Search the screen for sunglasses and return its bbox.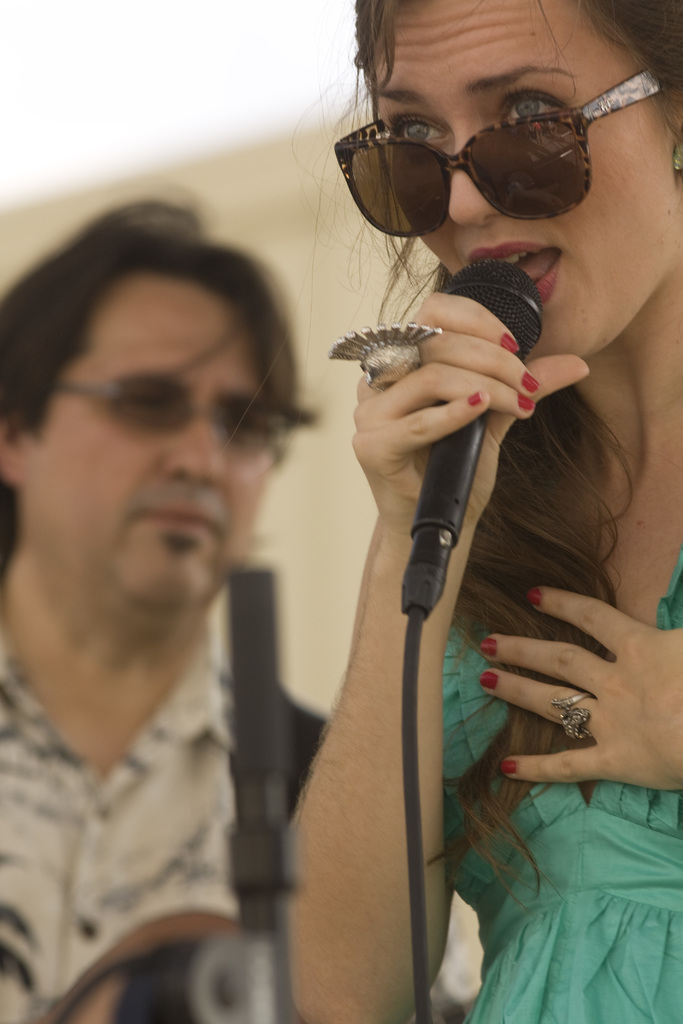
Found: (45,367,290,436).
